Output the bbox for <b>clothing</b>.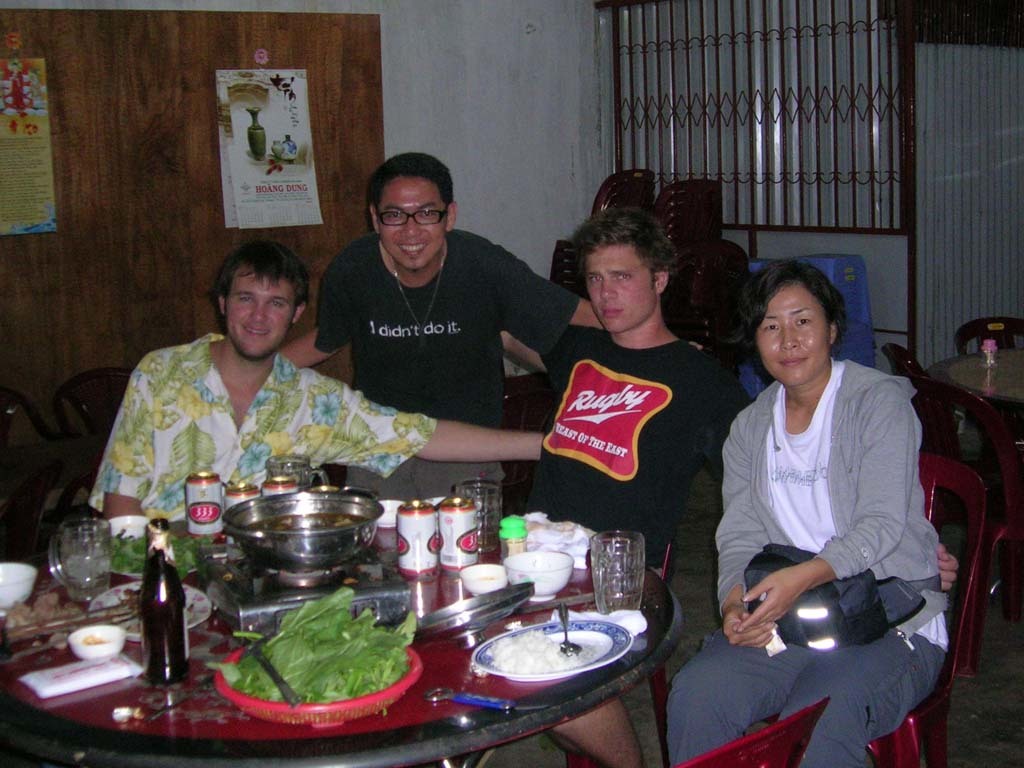
Rect(73, 336, 437, 513).
